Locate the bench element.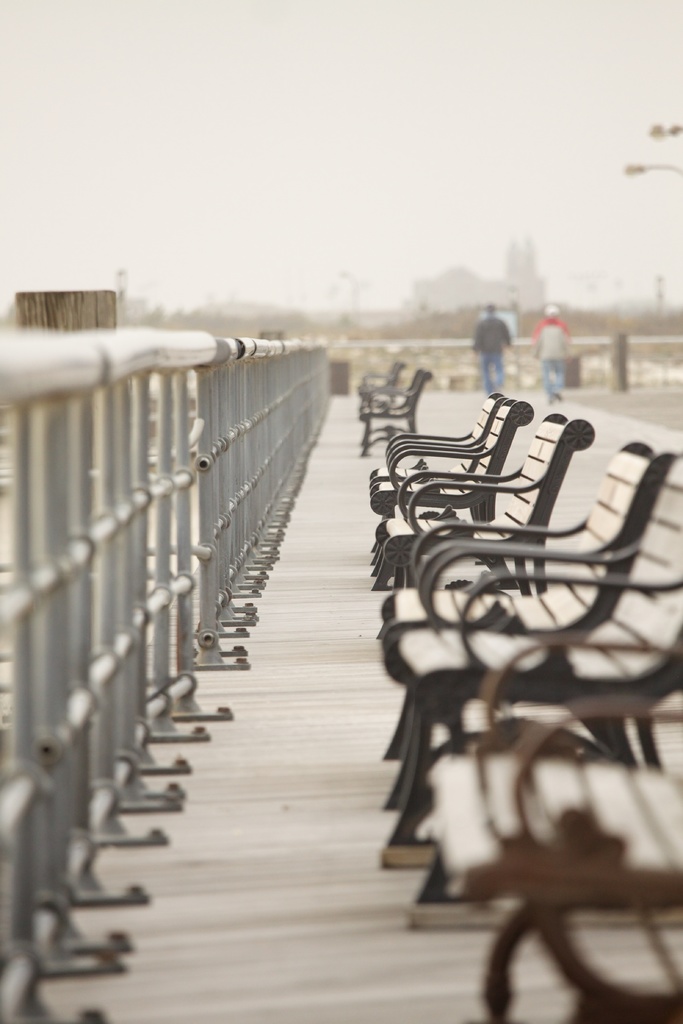
Element bbox: {"x1": 350, "y1": 353, "x2": 450, "y2": 465}.
